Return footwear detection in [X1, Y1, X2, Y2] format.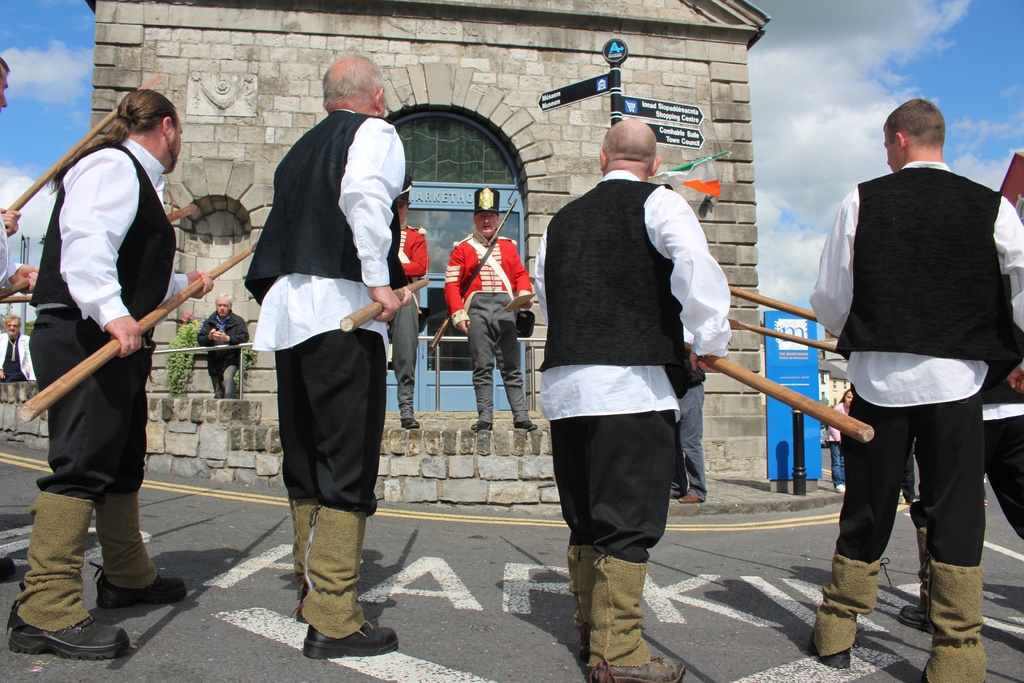
[15, 582, 133, 659].
